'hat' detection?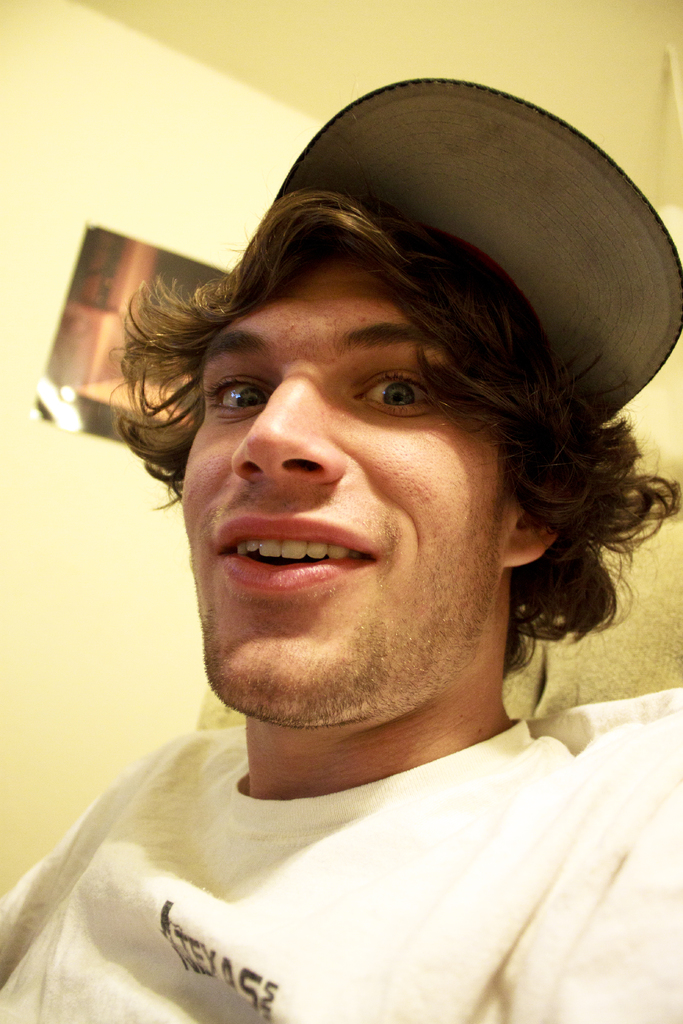
pyautogui.locateOnScreen(270, 73, 682, 431)
